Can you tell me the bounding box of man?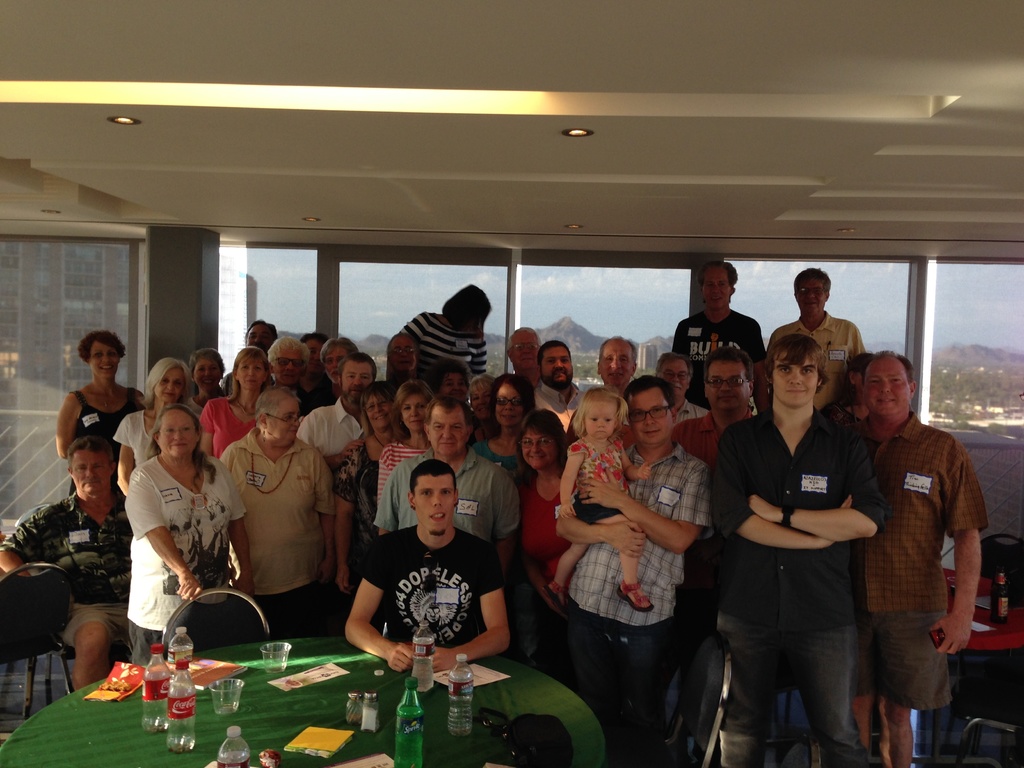
<region>714, 324, 886, 766</region>.
